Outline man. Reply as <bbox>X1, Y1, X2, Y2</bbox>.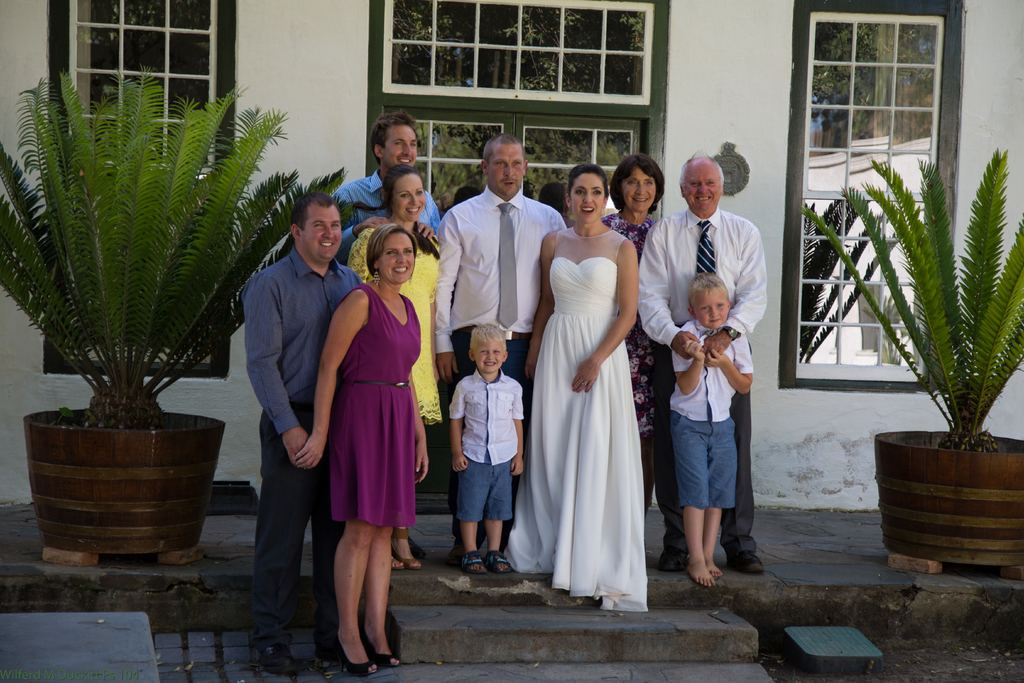
<bbox>426, 134, 565, 567</bbox>.
